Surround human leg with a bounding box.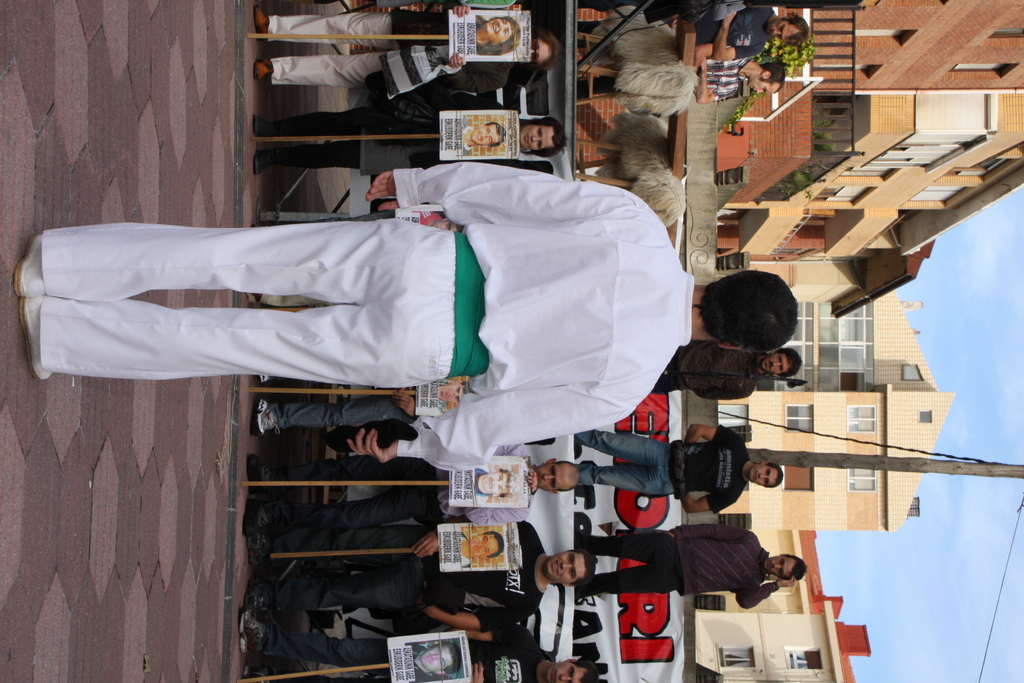
bbox(241, 607, 388, 673).
